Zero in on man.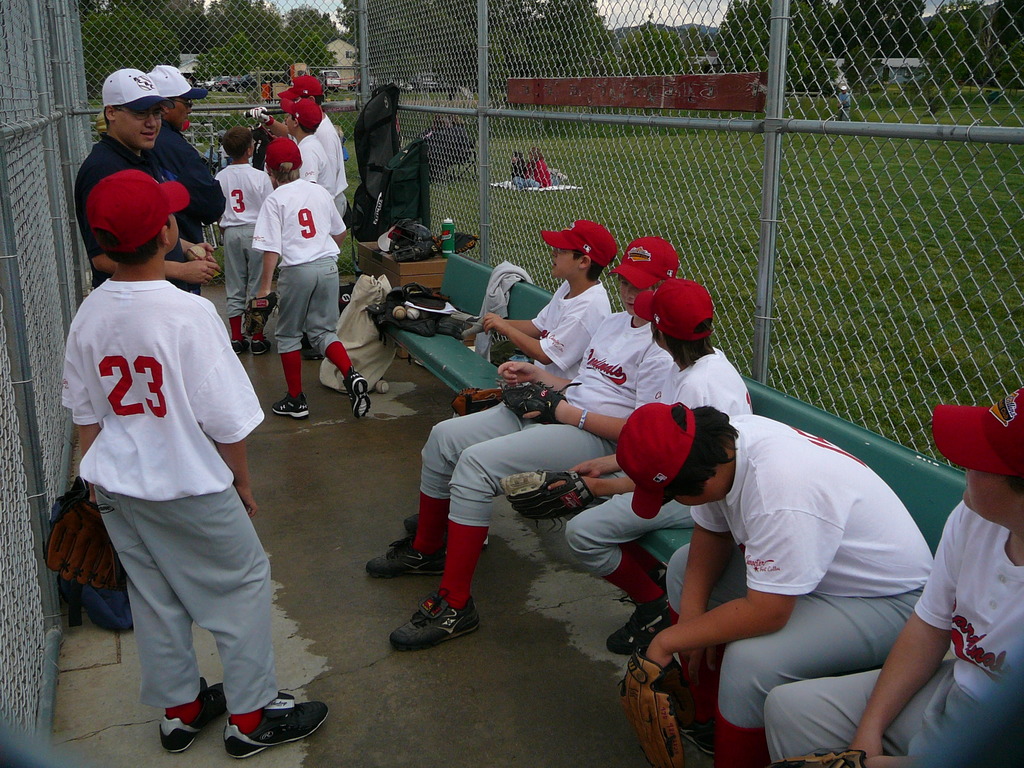
Zeroed in: 641/356/959/763.
